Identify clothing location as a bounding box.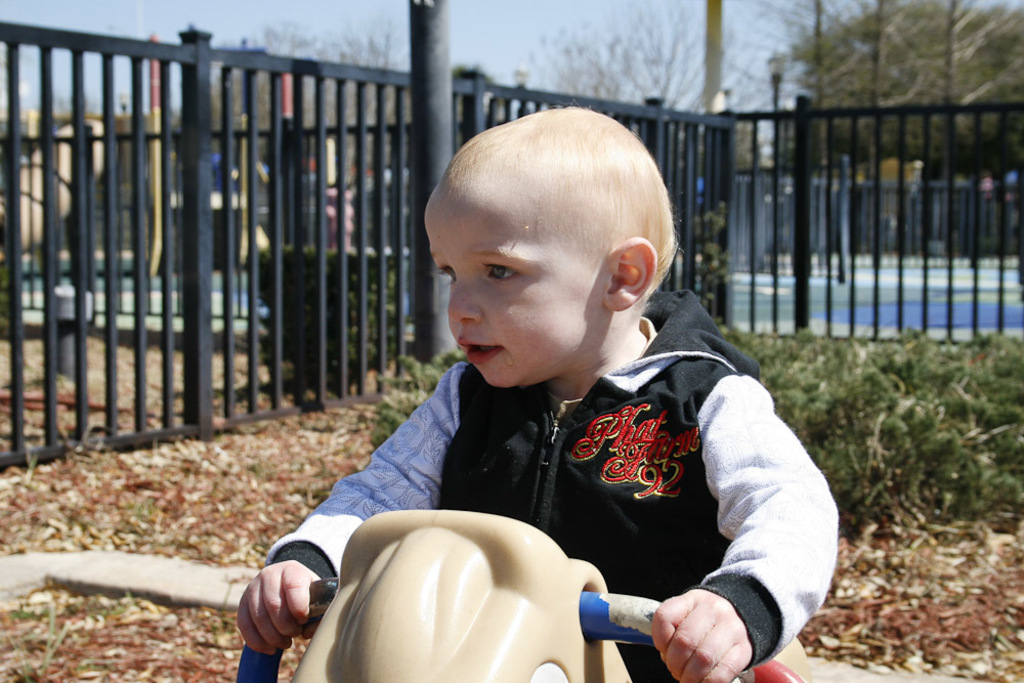
260, 292, 840, 682.
